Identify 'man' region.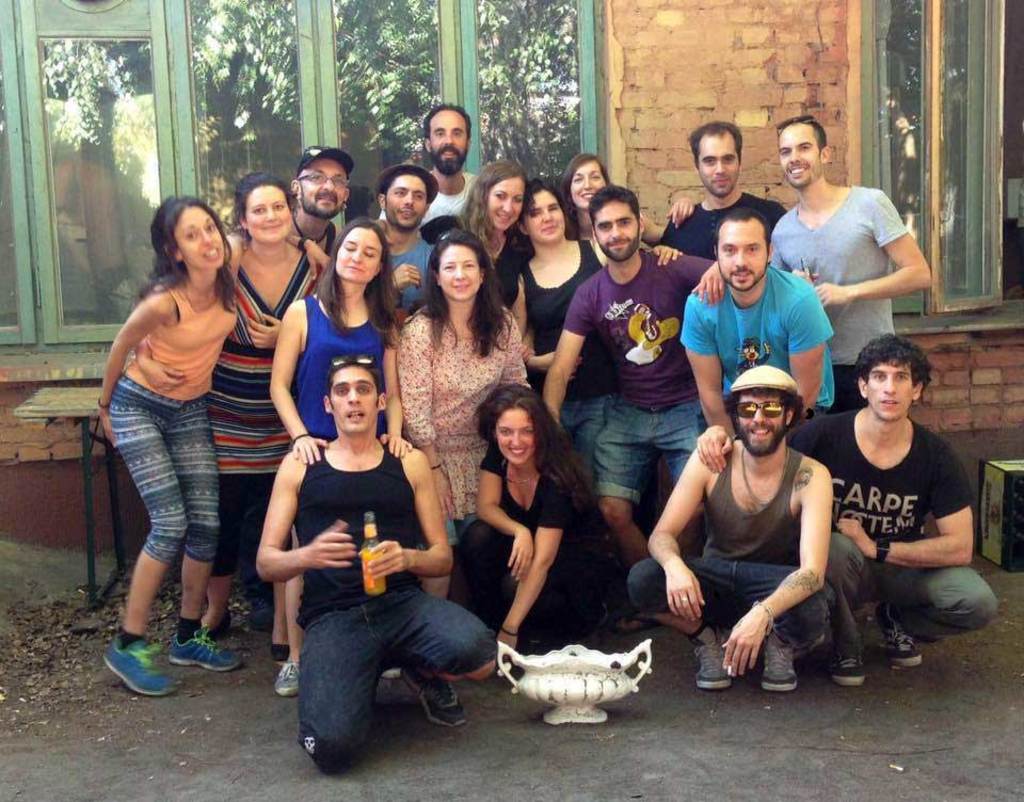
Region: 535:183:725:639.
